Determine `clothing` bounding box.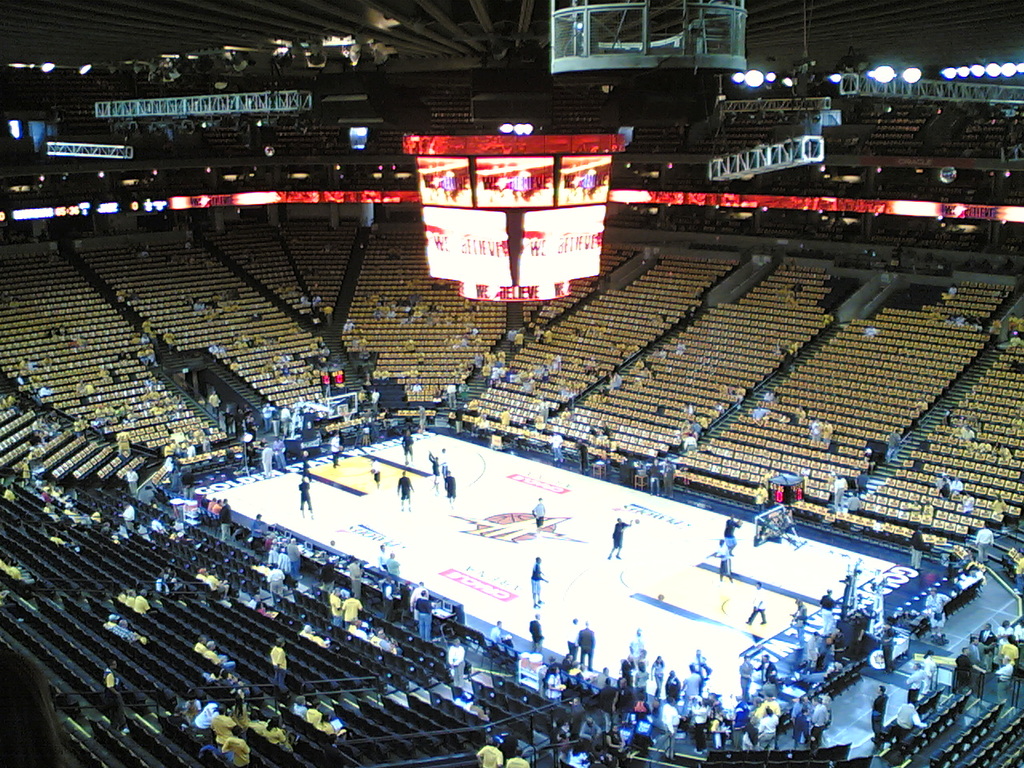
Determined: 975/529/997/559.
